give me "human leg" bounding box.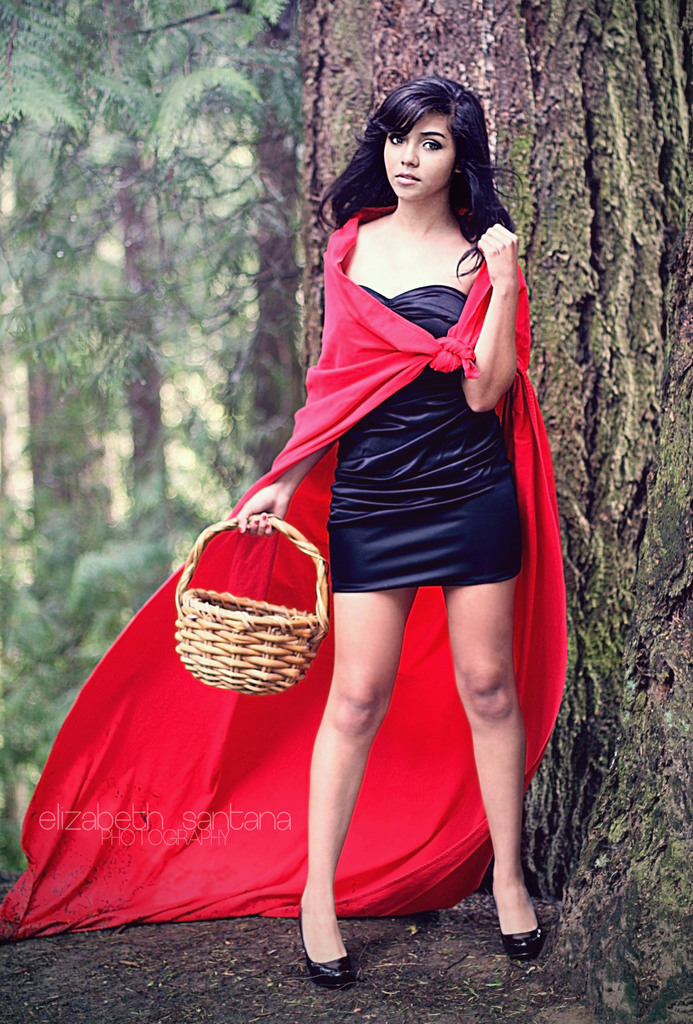
crop(450, 566, 545, 962).
